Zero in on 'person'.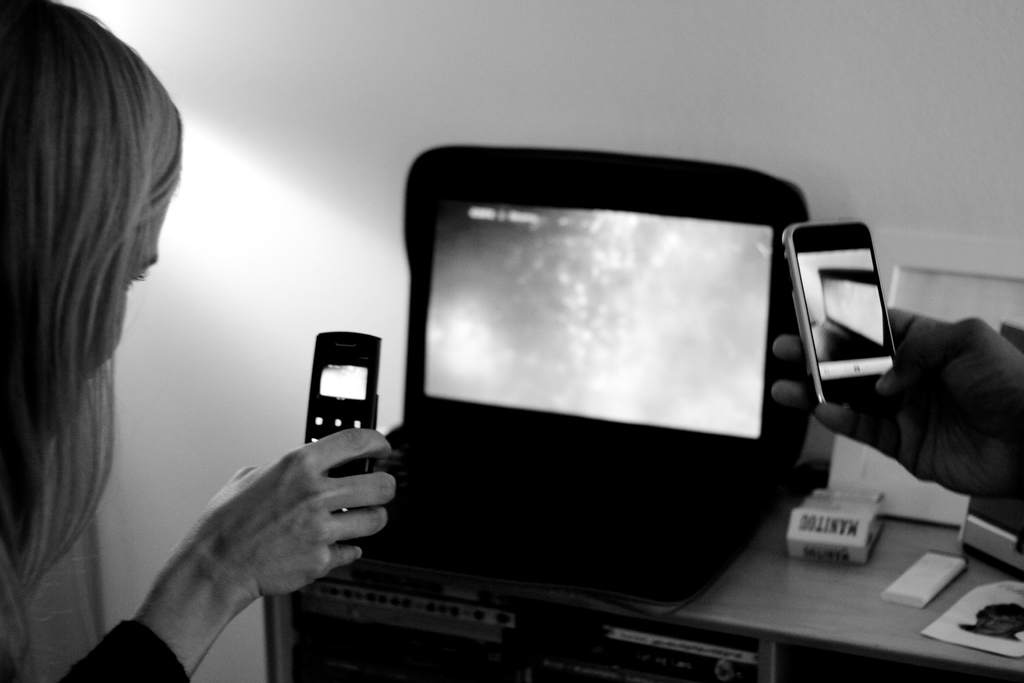
Zeroed in: x1=0 y1=0 x2=399 y2=682.
